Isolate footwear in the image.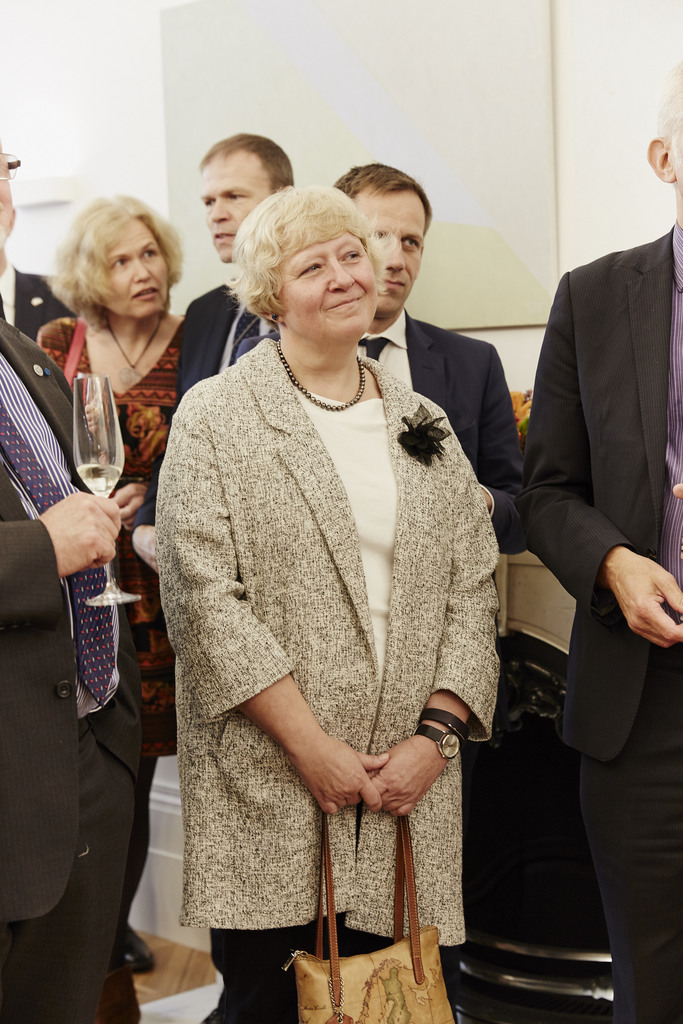
Isolated region: 93,967,142,1023.
